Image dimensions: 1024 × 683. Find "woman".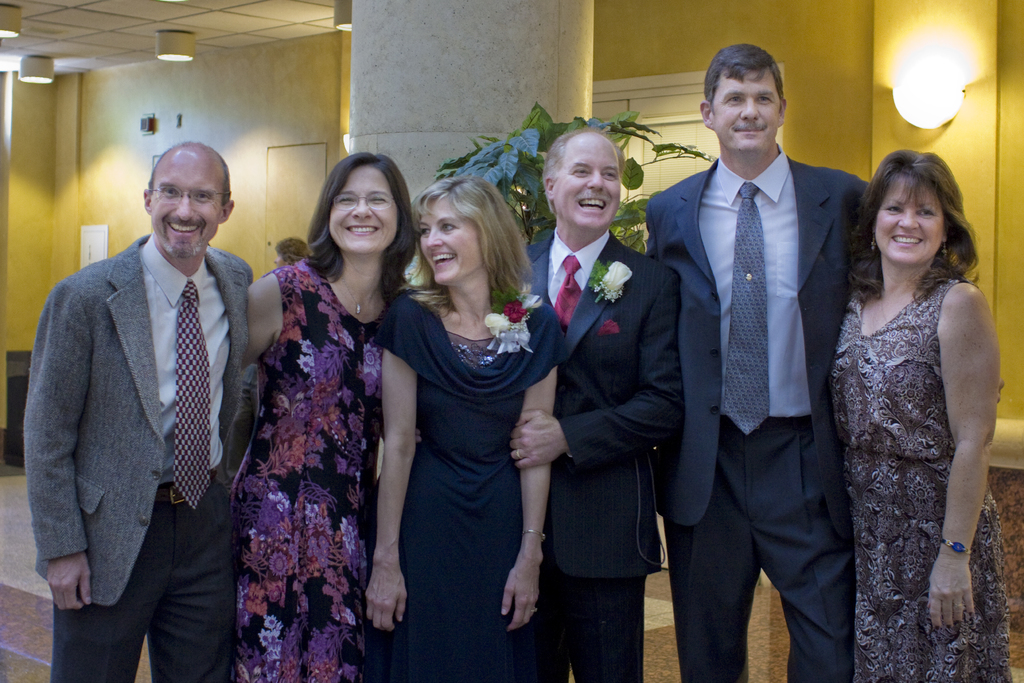
select_region(830, 147, 1018, 682).
